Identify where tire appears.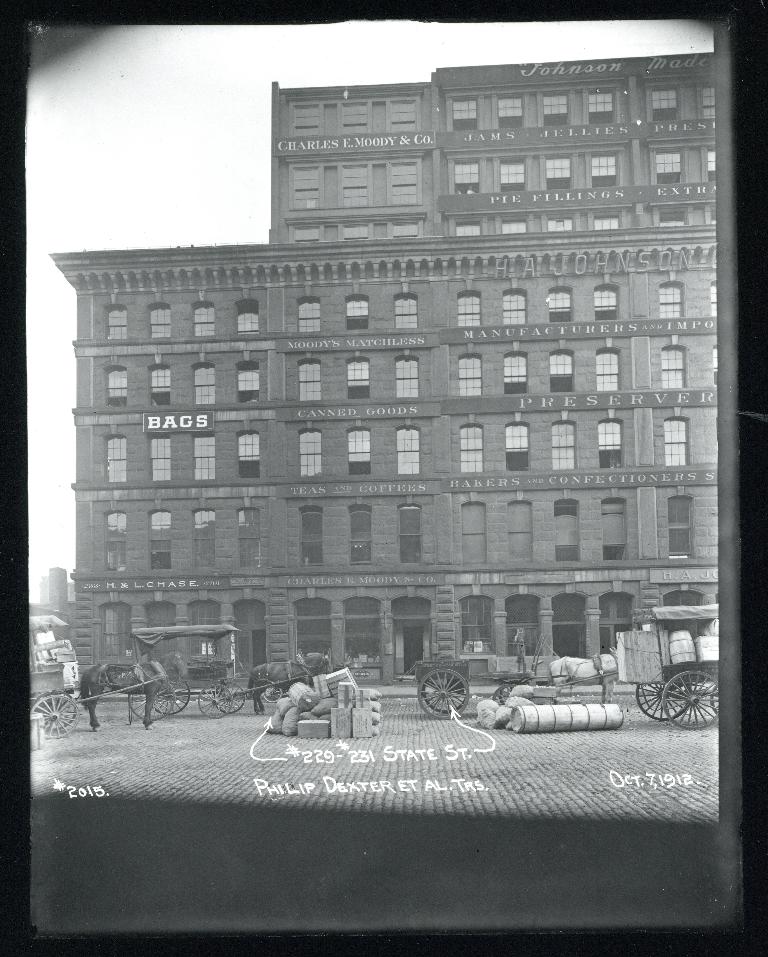
Appears at x1=195 y1=685 x2=233 y2=722.
